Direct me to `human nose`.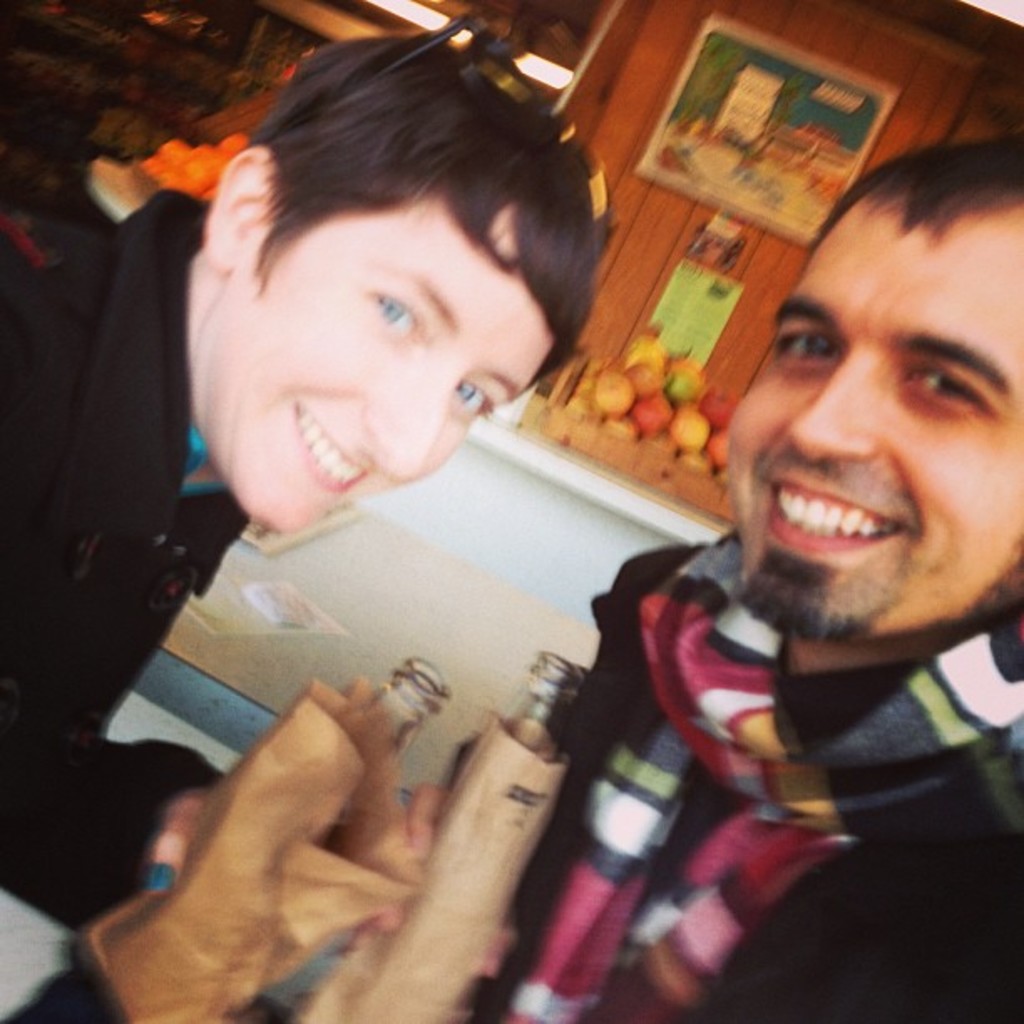
Direction: bbox=(780, 350, 880, 468).
